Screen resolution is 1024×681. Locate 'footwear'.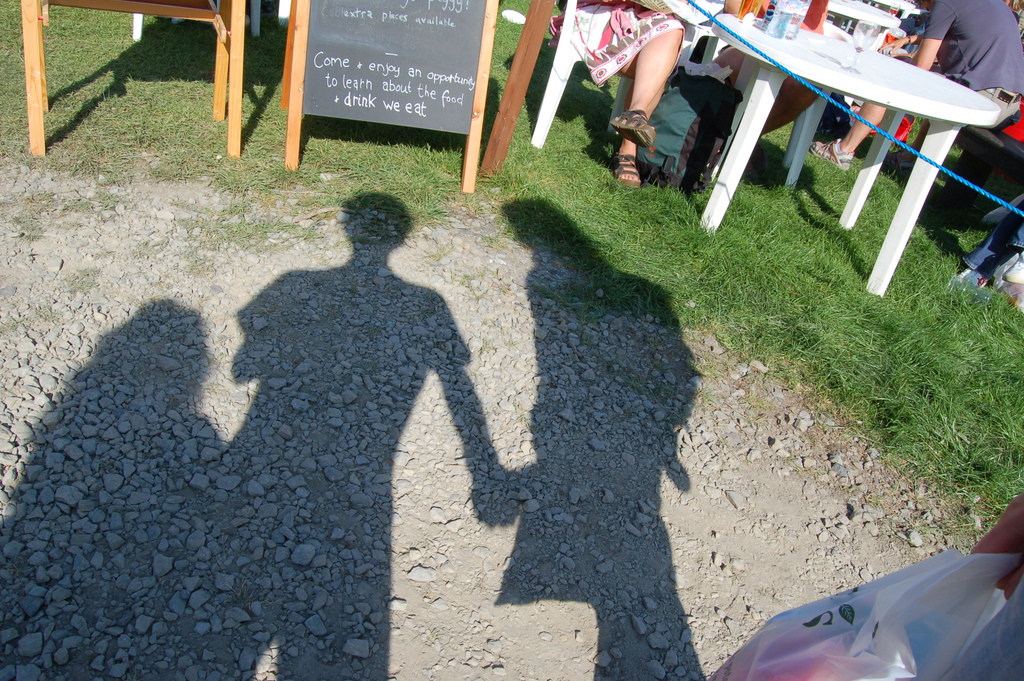
610:111:656:147.
